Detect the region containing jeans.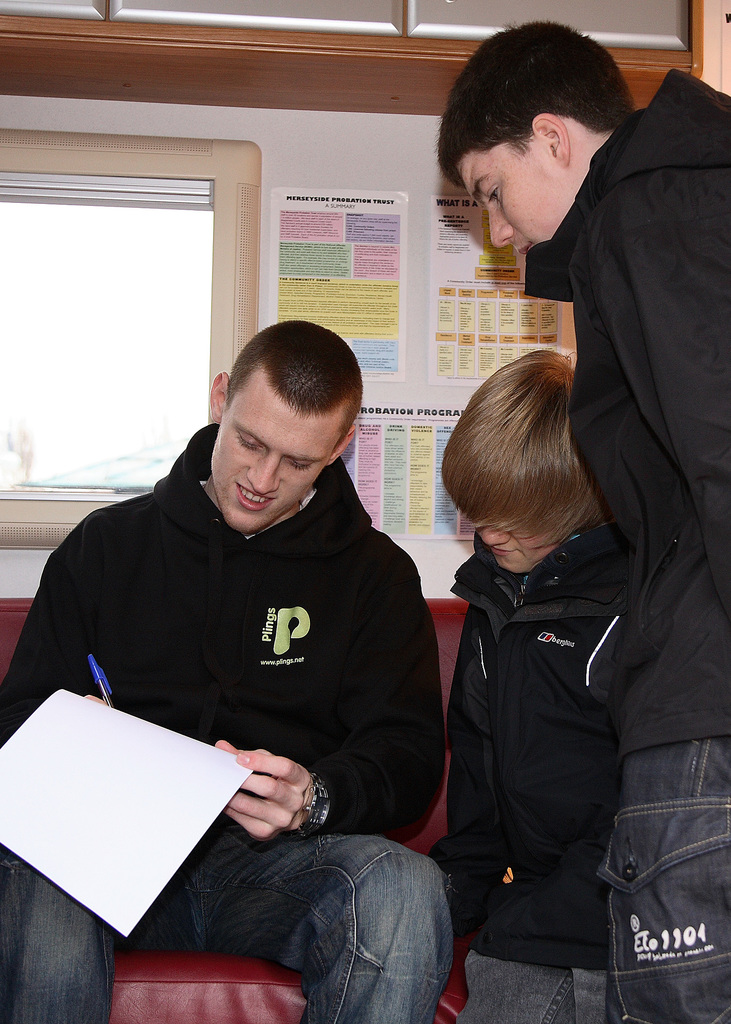
bbox=[603, 742, 730, 1023].
